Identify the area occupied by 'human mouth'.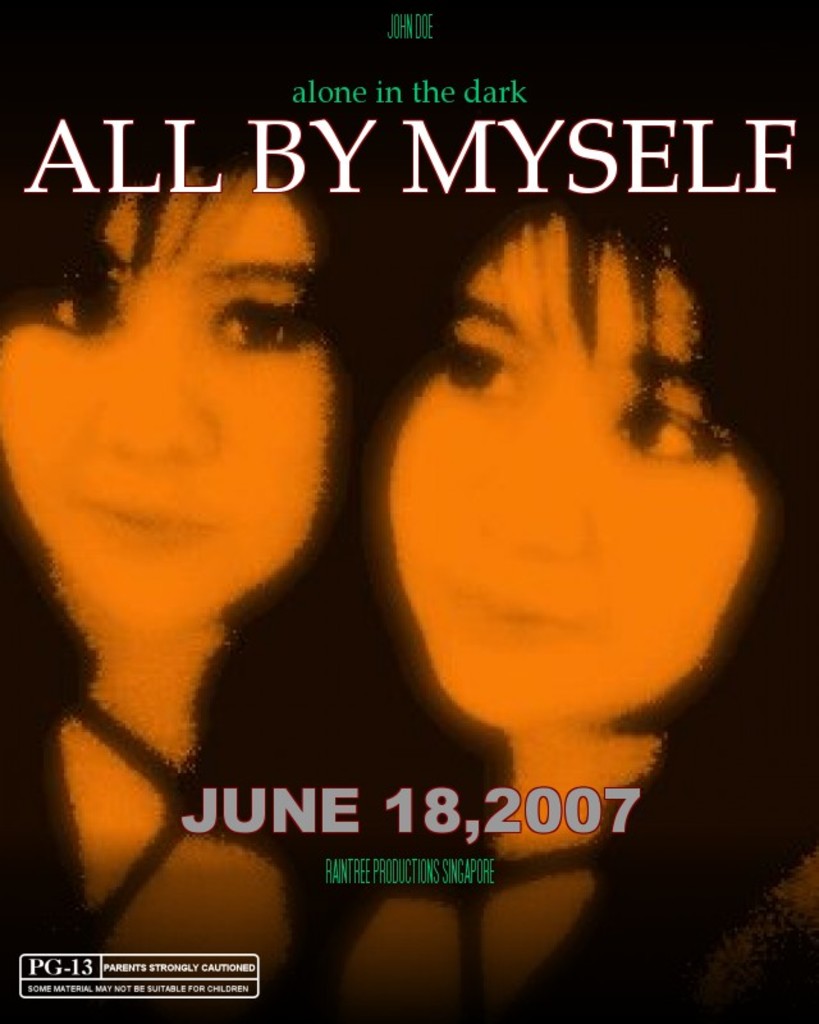
Area: select_region(87, 492, 228, 554).
